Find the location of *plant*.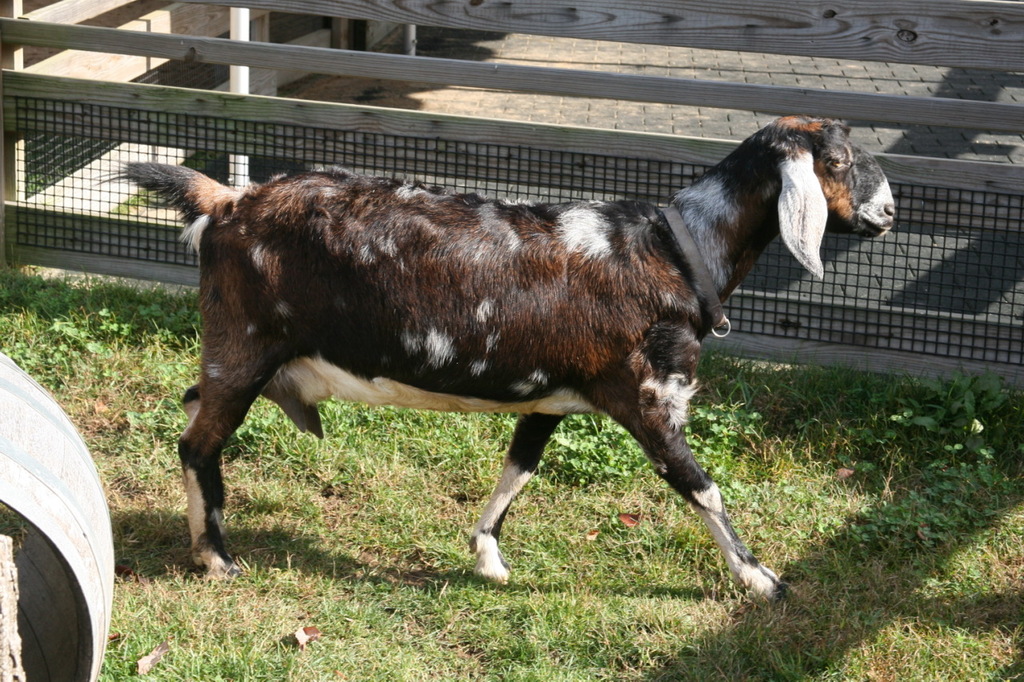
Location: rect(550, 401, 654, 501).
